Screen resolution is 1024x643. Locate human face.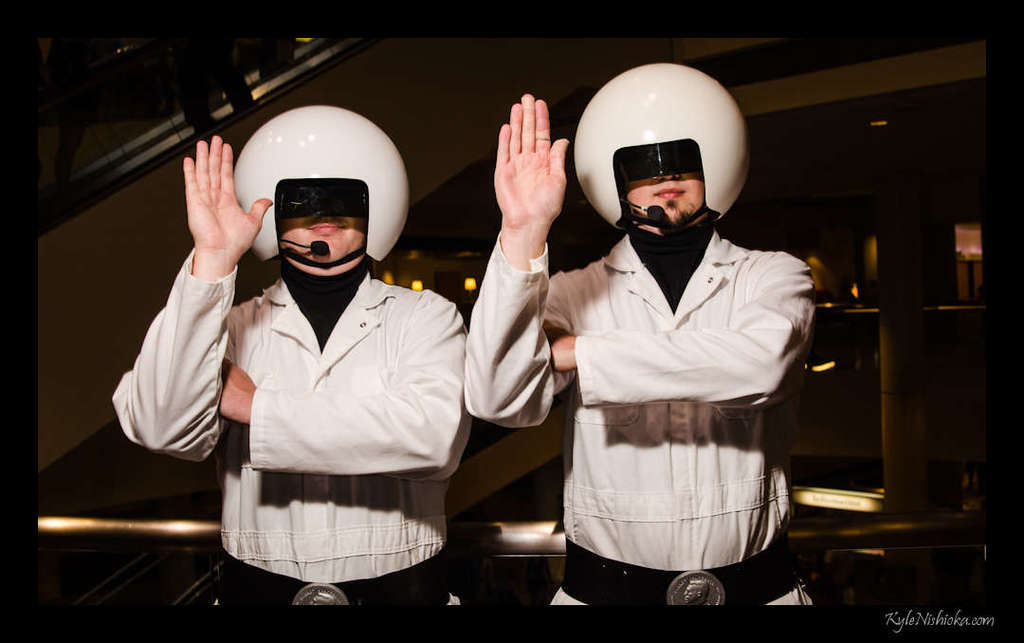
[x1=624, y1=174, x2=704, y2=220].
